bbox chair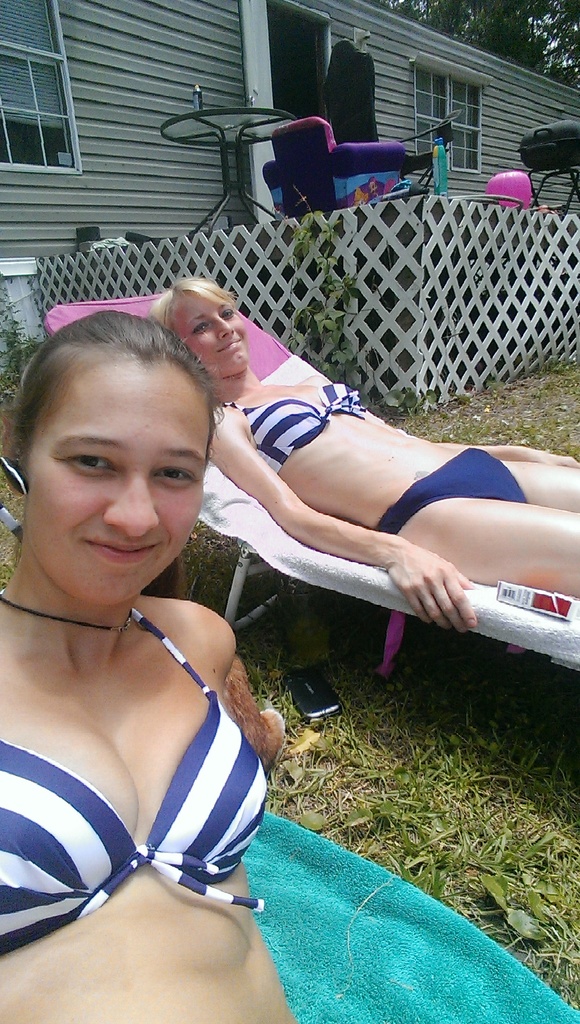
<box>37,288,579,711</box>
